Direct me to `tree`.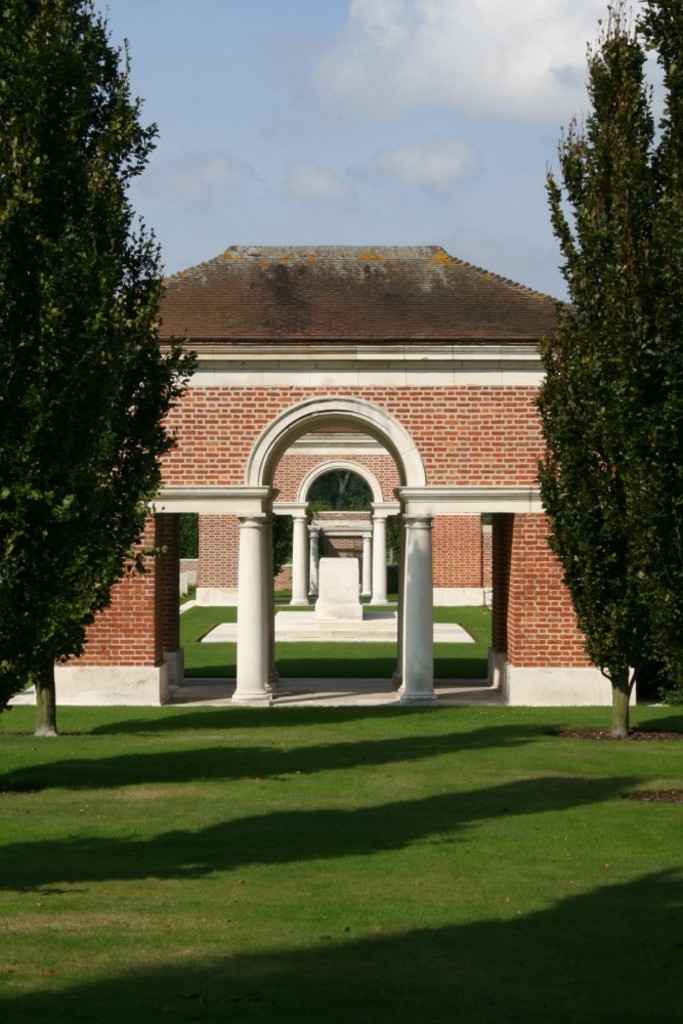
Direction: select_region(309, 472, 373, 513).
